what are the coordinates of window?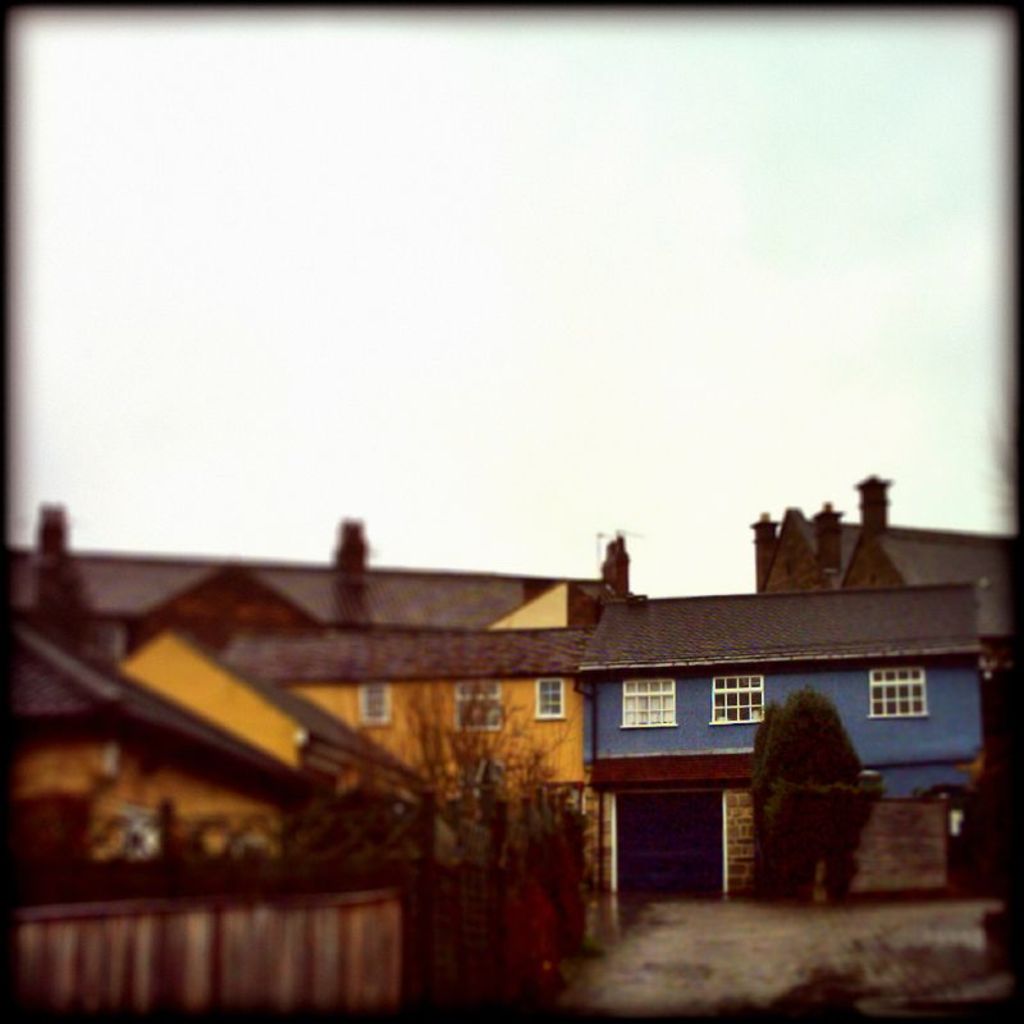
box=[538, 673, 564, 722].
